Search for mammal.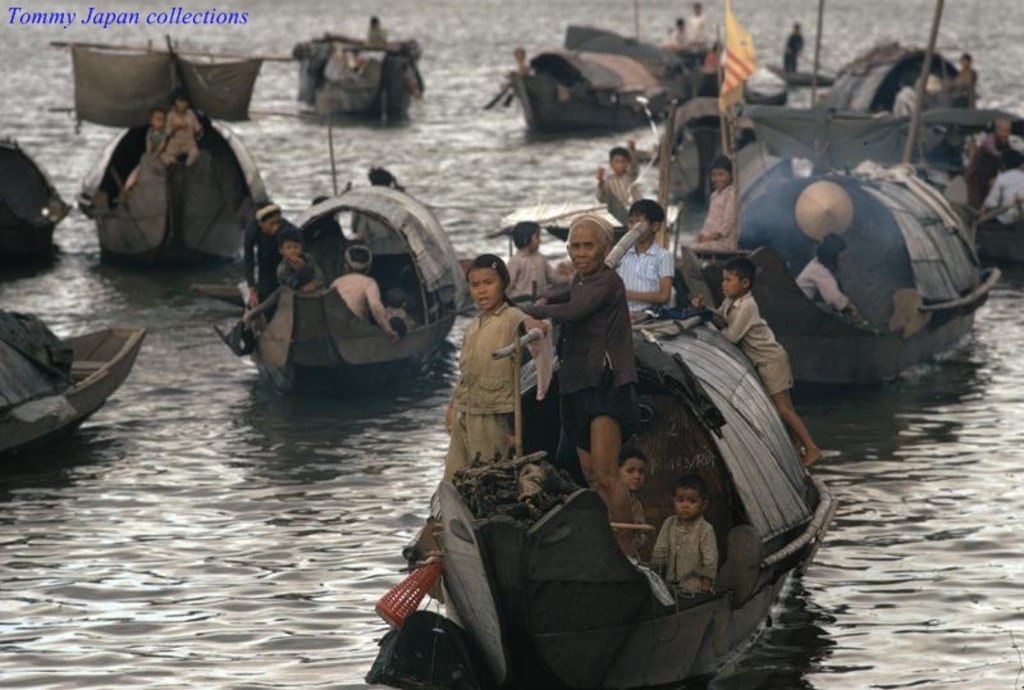
Found at detection(800, 234, 881, 328).
